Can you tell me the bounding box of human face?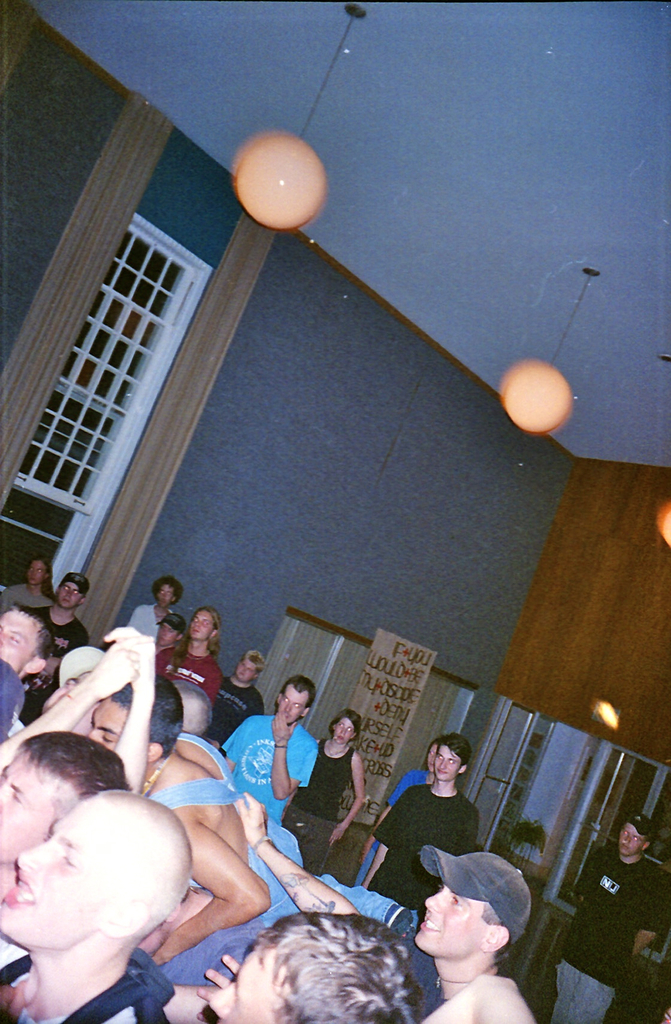
<region>57, 584, 80, 607</region>.
